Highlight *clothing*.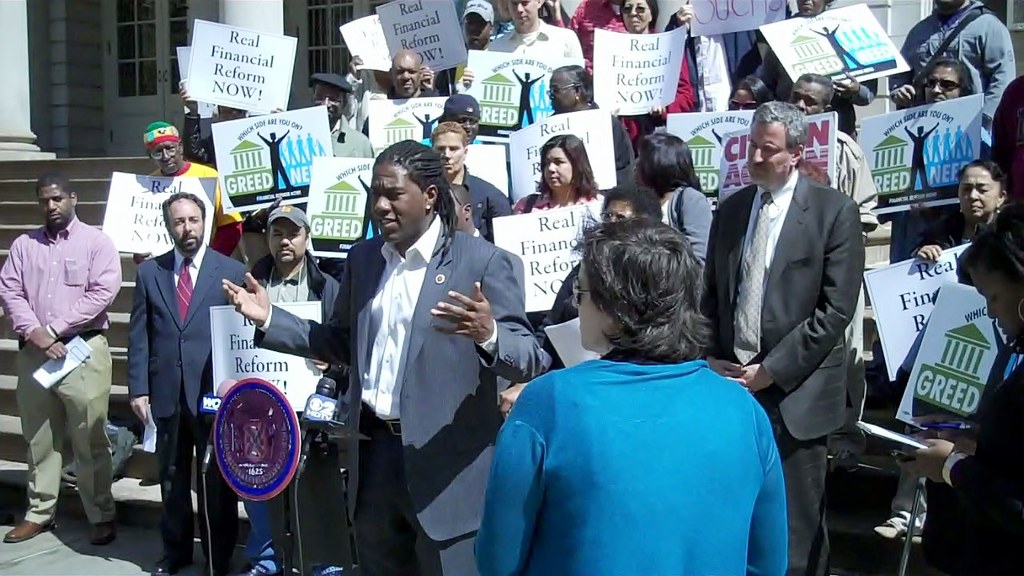
Highlighted region: [x1=882, y1=0, x2=1021, y2=155].
